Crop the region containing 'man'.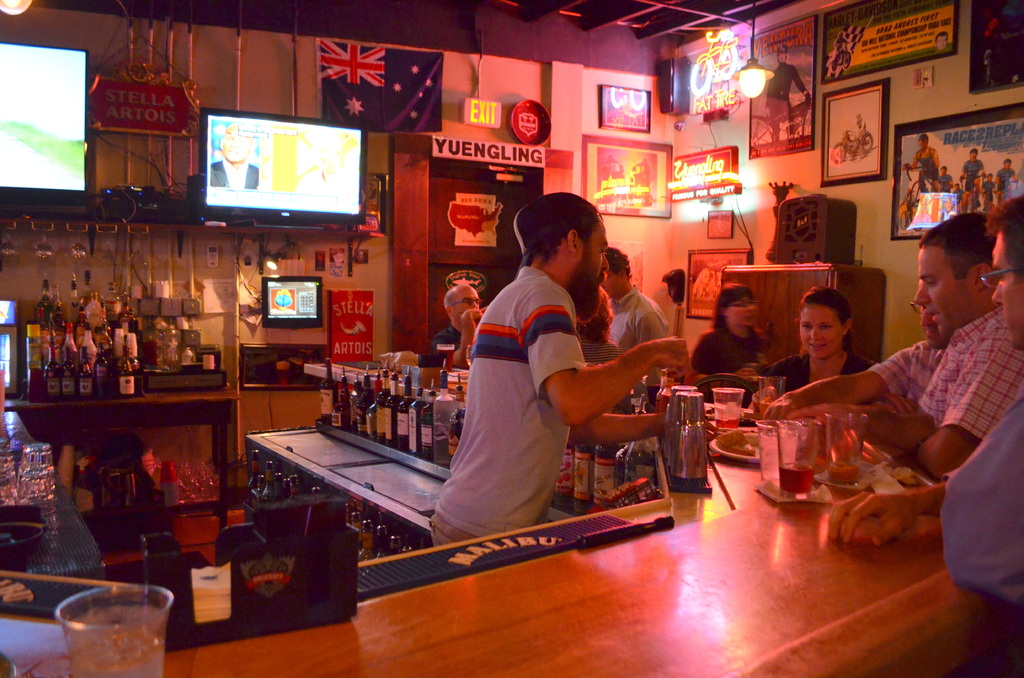
Crop region: [602,248,681,398].
